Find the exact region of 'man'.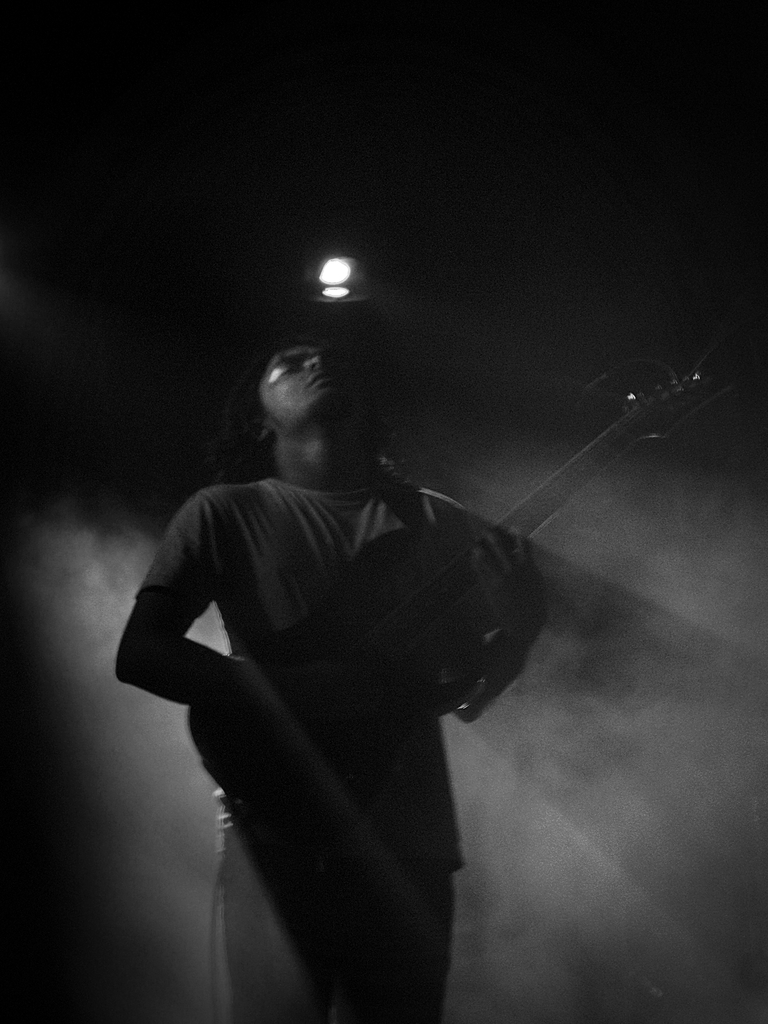
Exact region: bbox=(110, 335, 548, 1023).
